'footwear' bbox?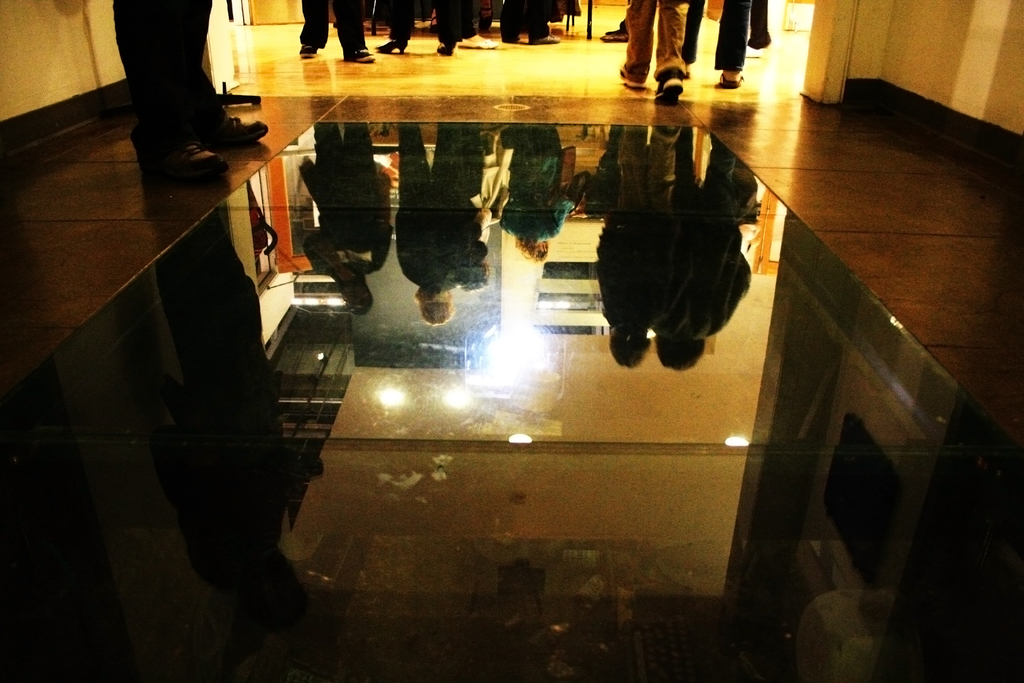
616/72/646/89
